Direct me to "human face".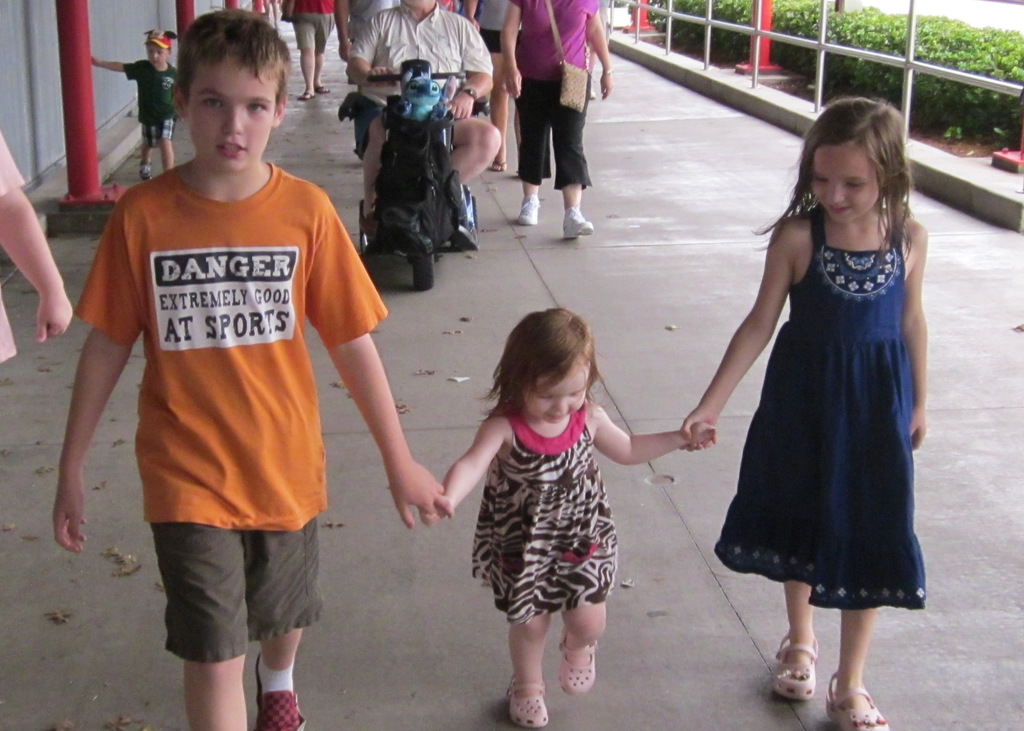
Direction: box=[192, 52, 271, 167].
